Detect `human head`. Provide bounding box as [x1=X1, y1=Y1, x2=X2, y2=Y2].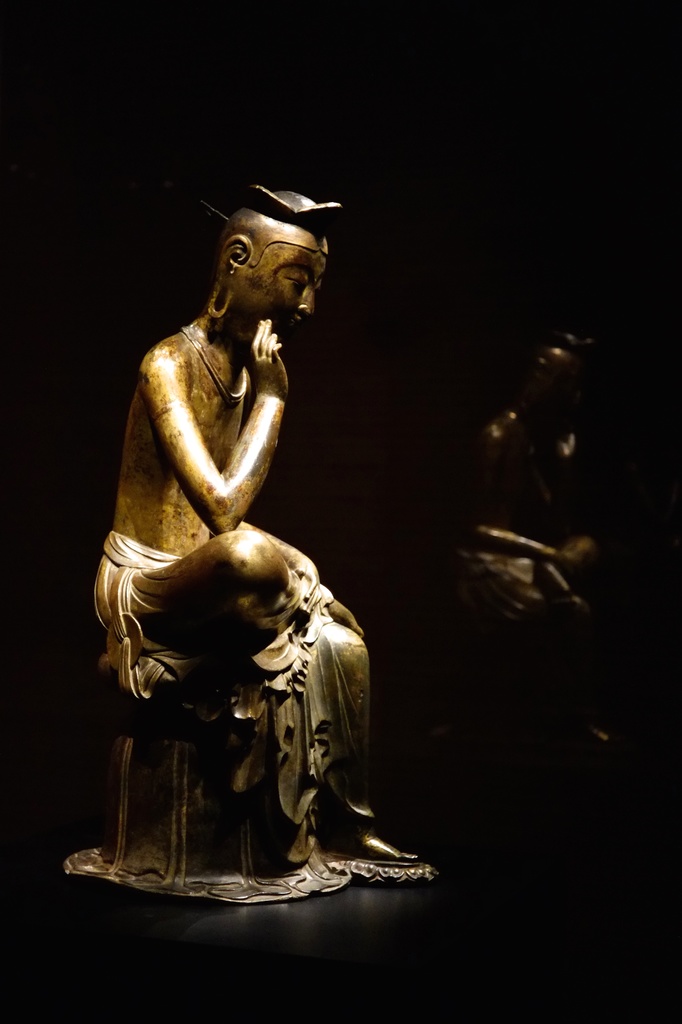
[x1=203, y1=188, x2=345, y2=356].
